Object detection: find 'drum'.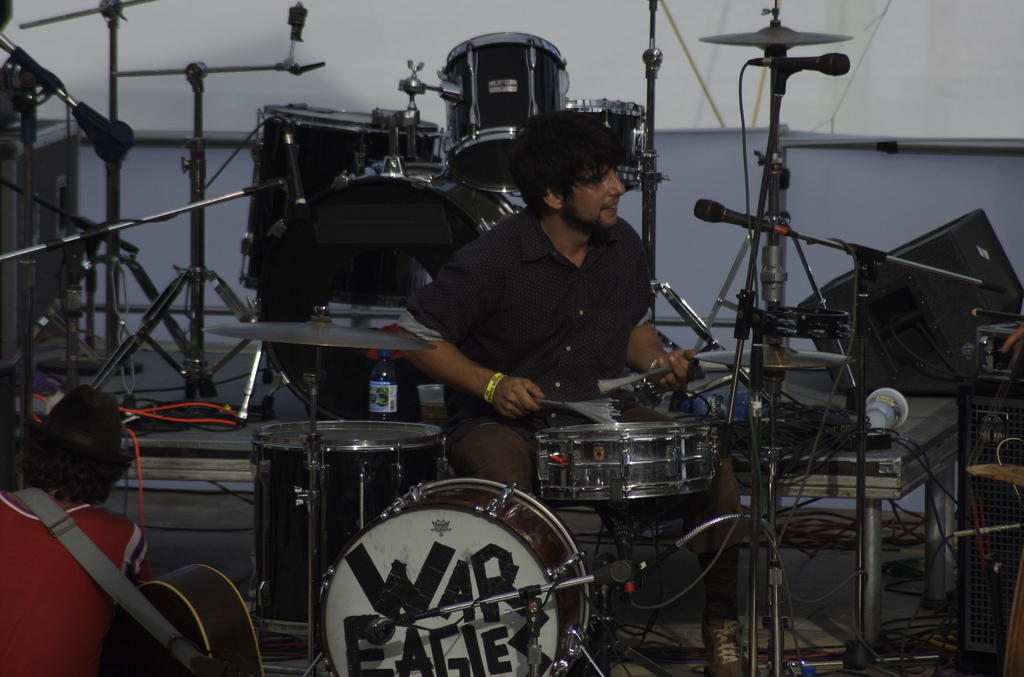
select_region(569, 98, 648, 191).
